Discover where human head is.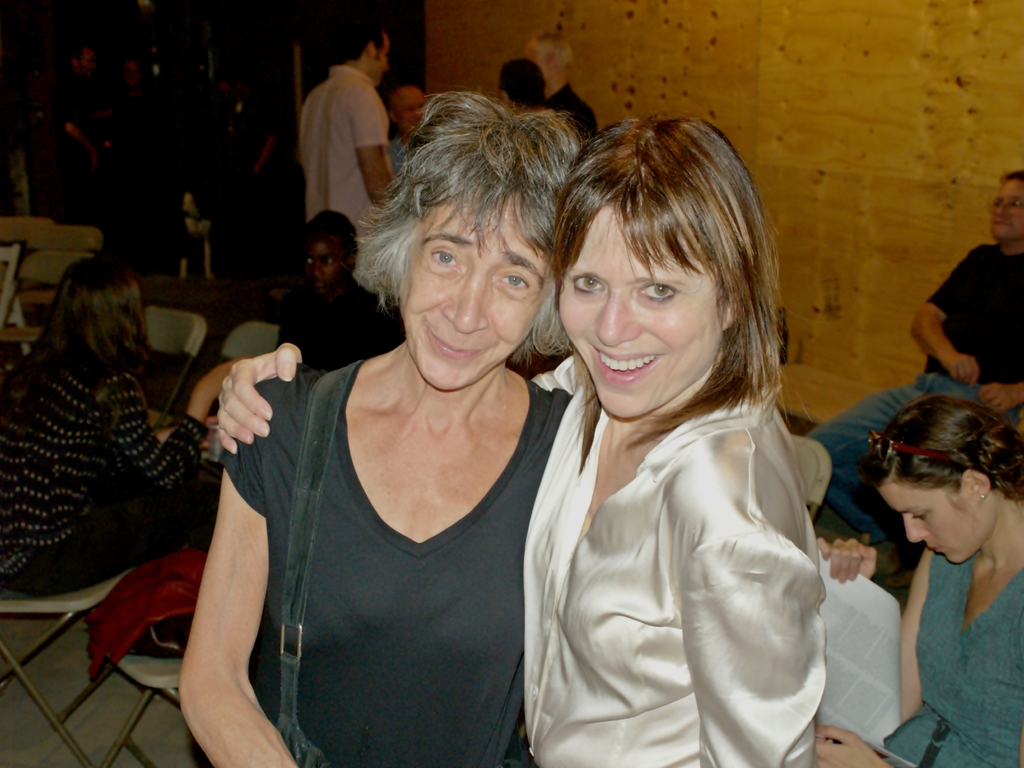
Discovered at detection(300, 209, 360, 293).
